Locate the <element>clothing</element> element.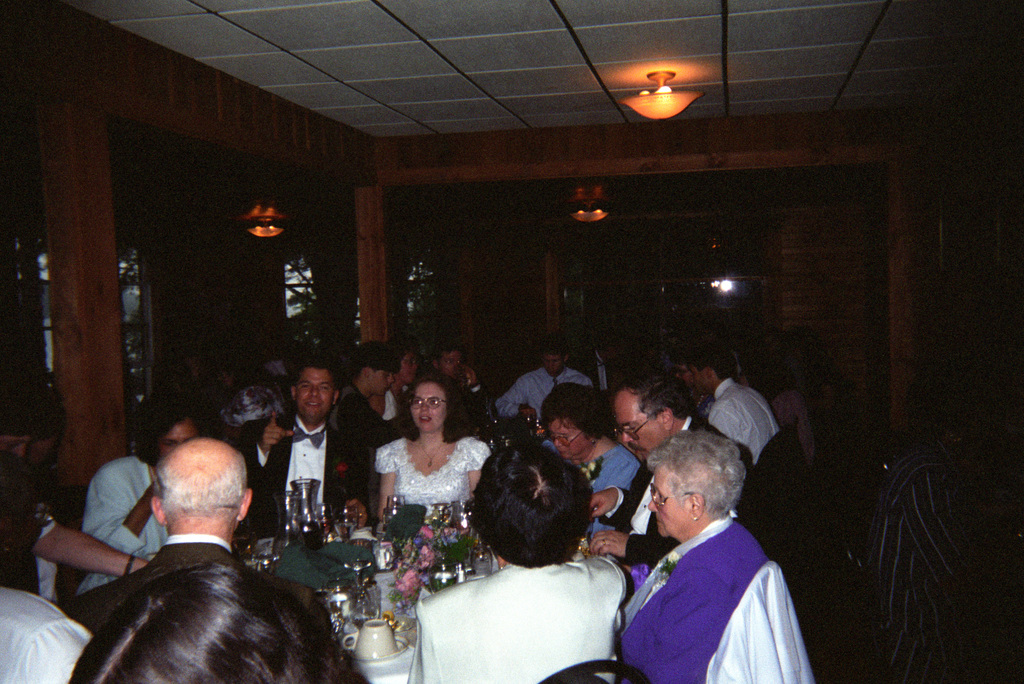
Element bbox: region(257, 418, 377, 537).
